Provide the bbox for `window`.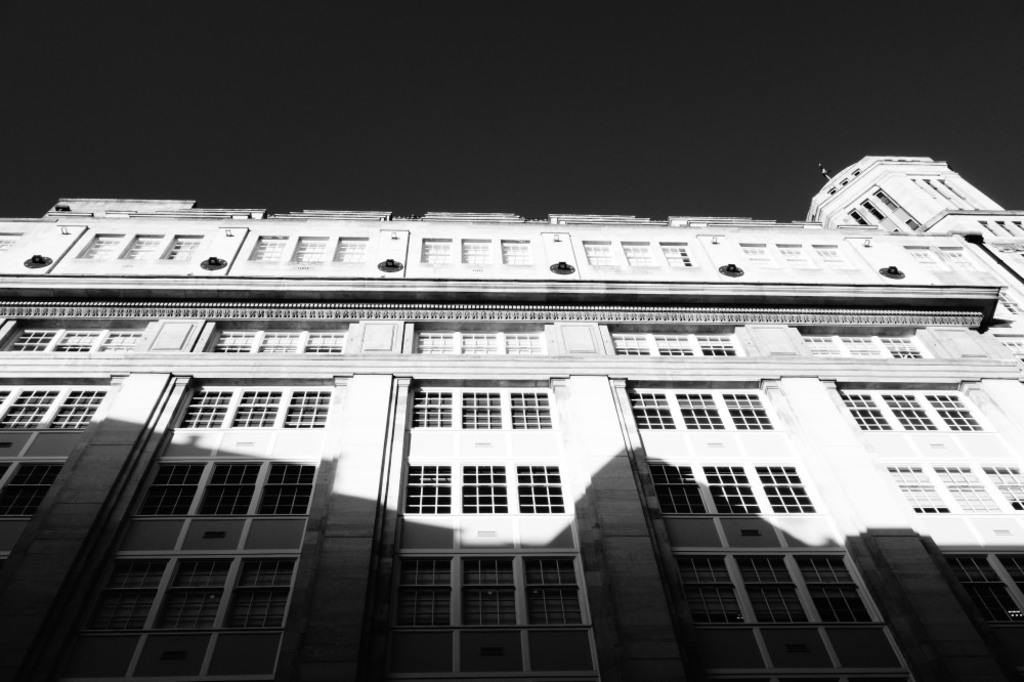
rect(85, 547, 301, 634).
